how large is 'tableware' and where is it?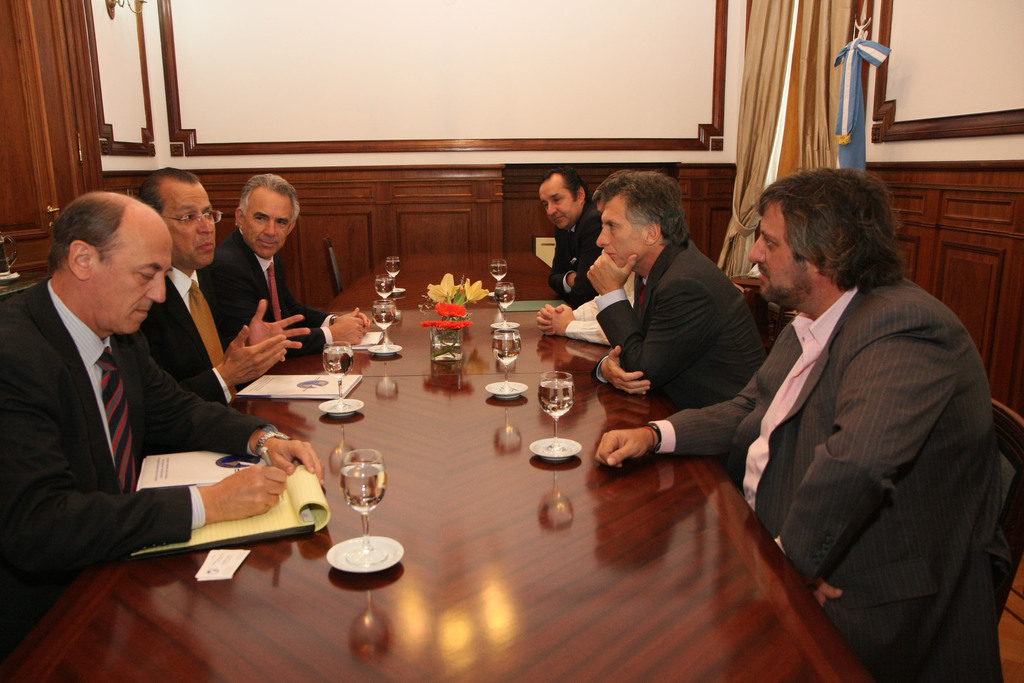
Bounding box: 492,259,505,295.
